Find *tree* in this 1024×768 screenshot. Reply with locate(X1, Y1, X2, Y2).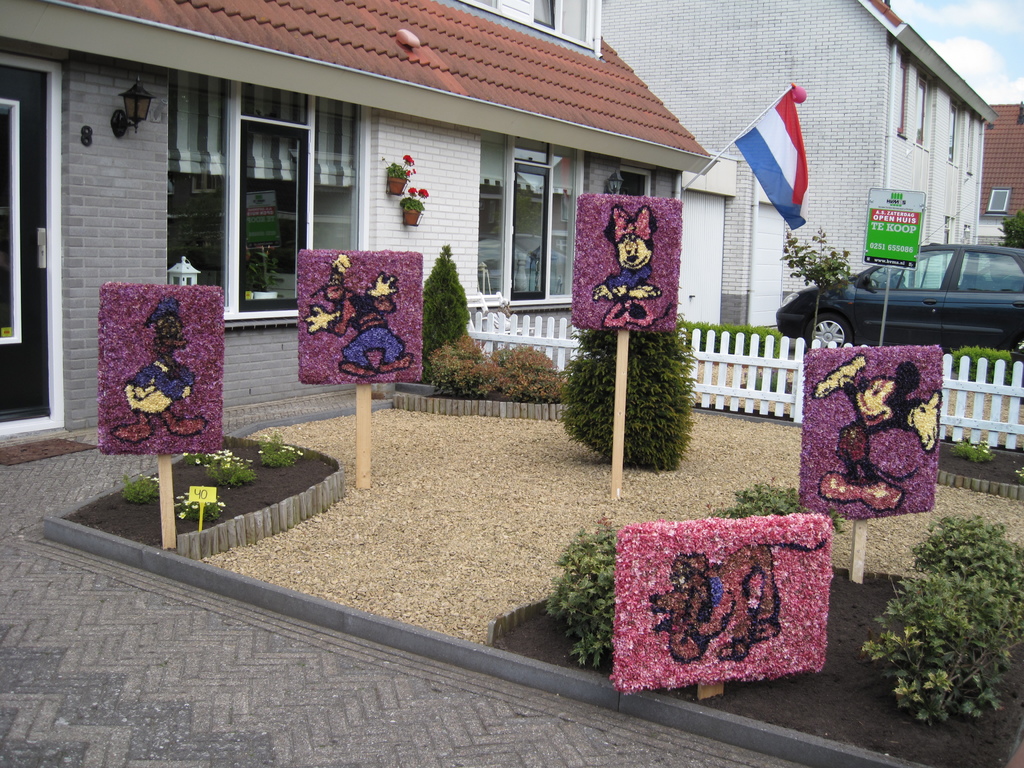
locate(778, 221, 858, 342).
